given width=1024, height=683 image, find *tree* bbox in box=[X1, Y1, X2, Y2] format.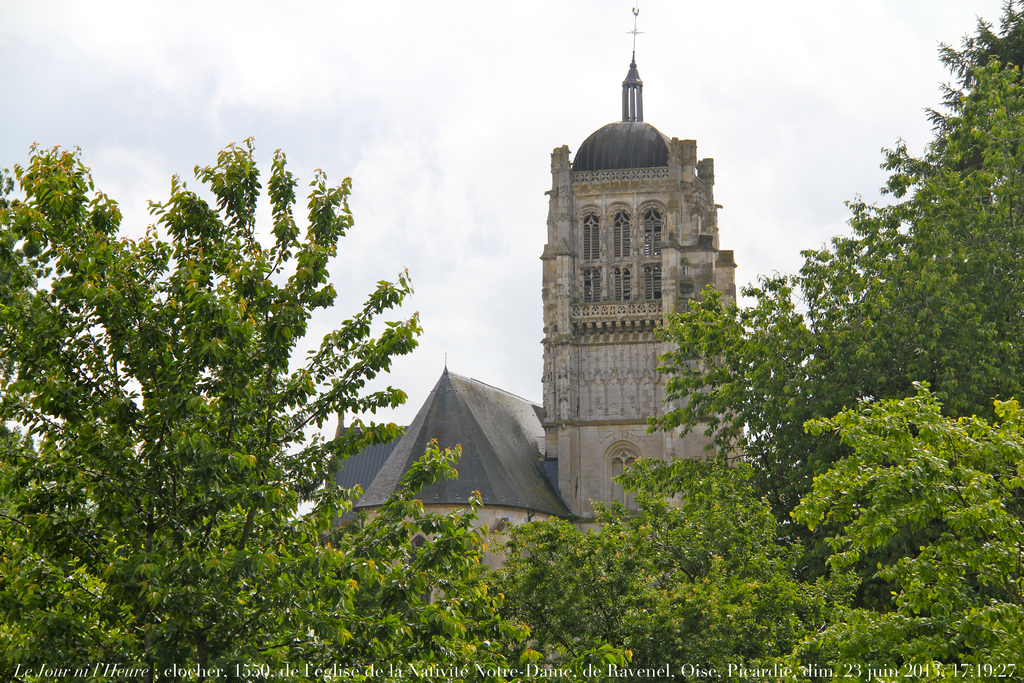
box=[1, 135, 631, 682].
